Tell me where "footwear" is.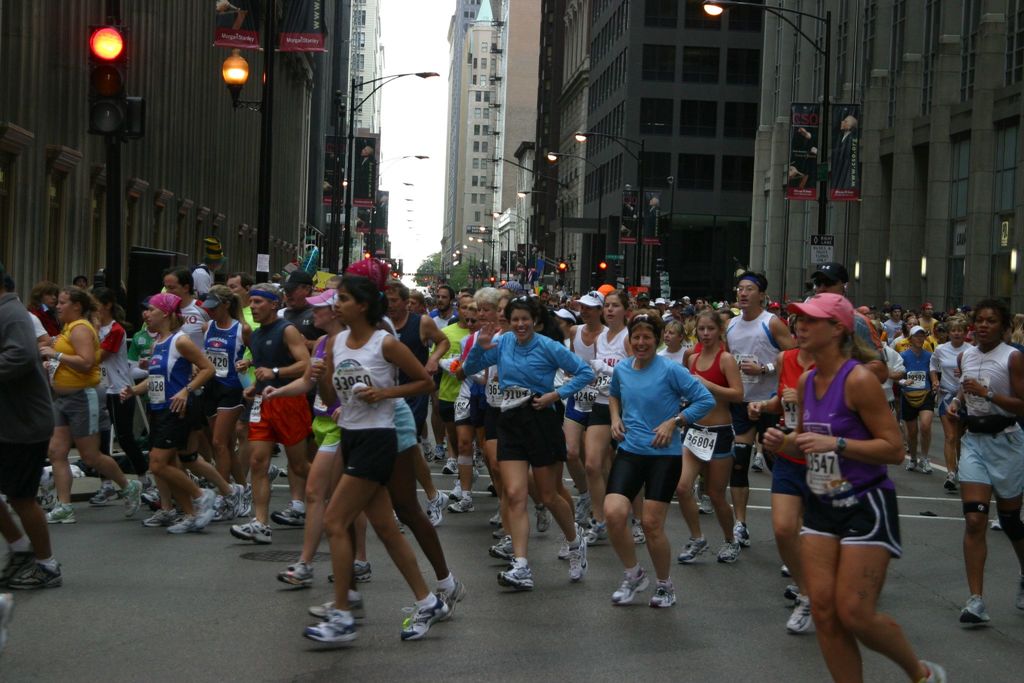
"footwear" is at 325/559/370/581.
